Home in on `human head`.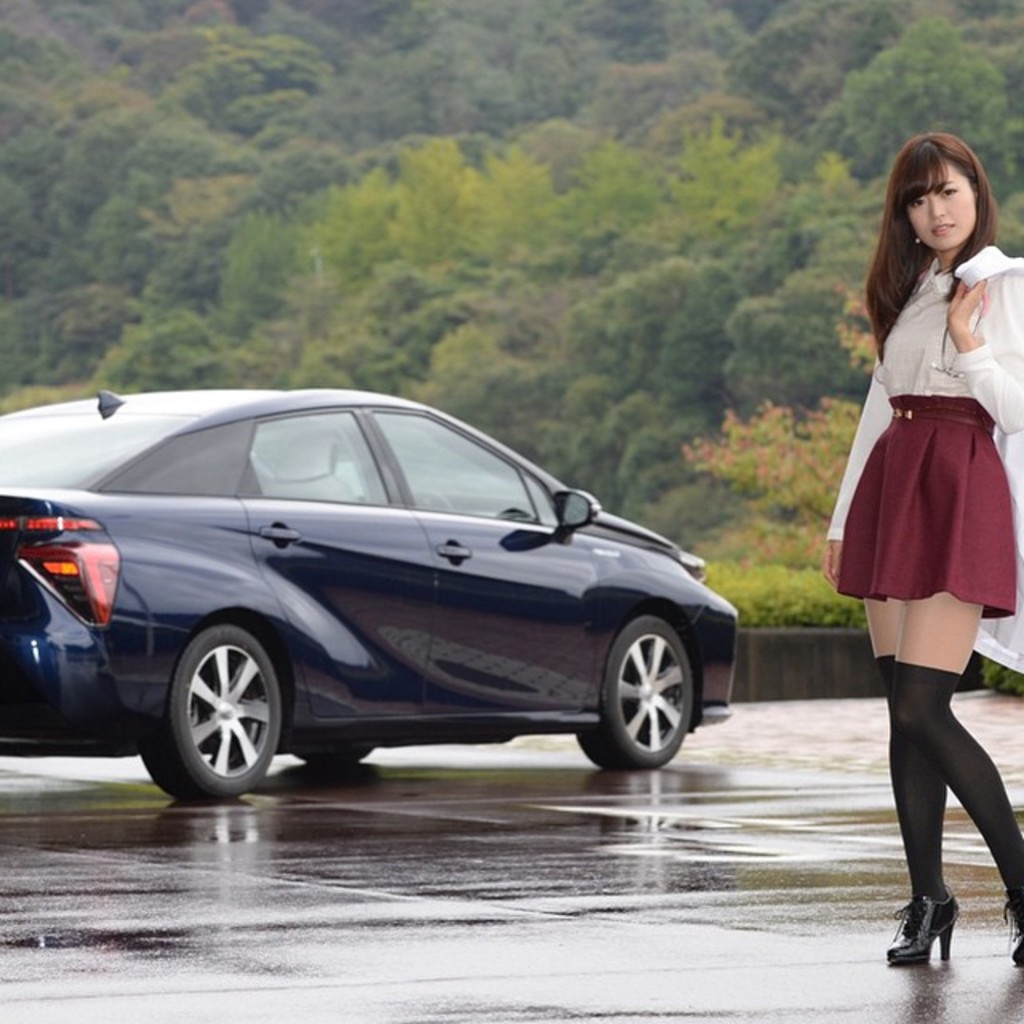
Homed in at pyautogui.locateOnScreen(896, 123, 1006, 248).
